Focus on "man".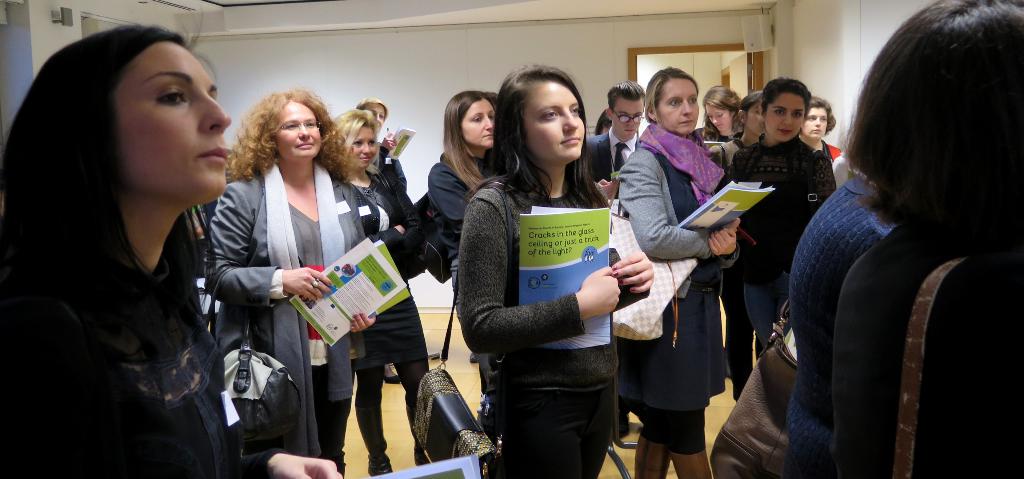
Focused at 587 82 649 199.
